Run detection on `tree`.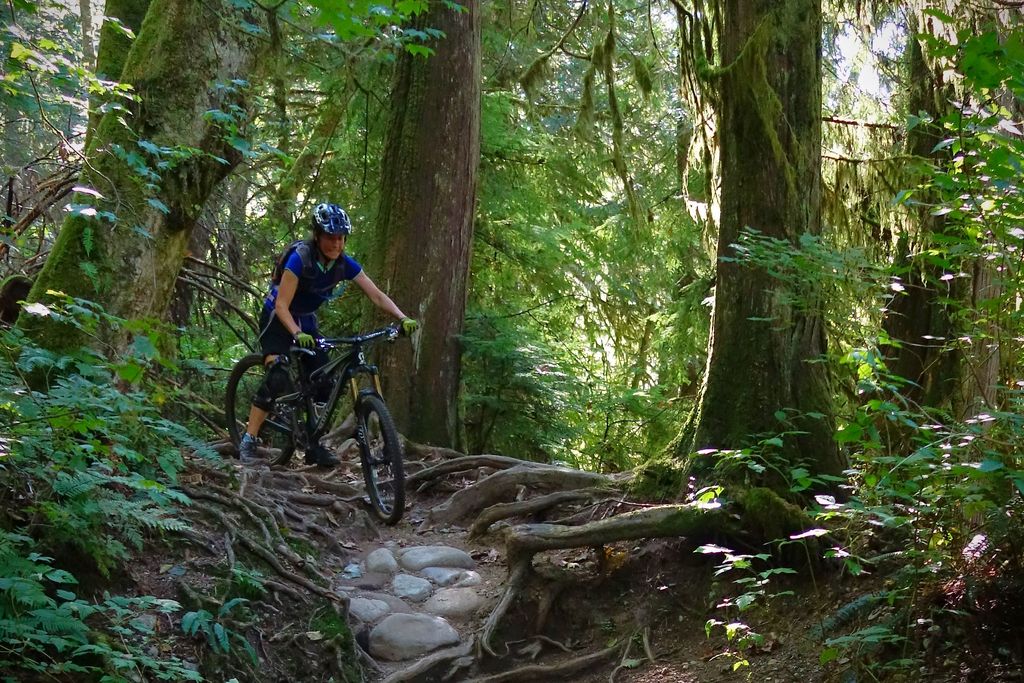
Result: 460:0:706:478.
